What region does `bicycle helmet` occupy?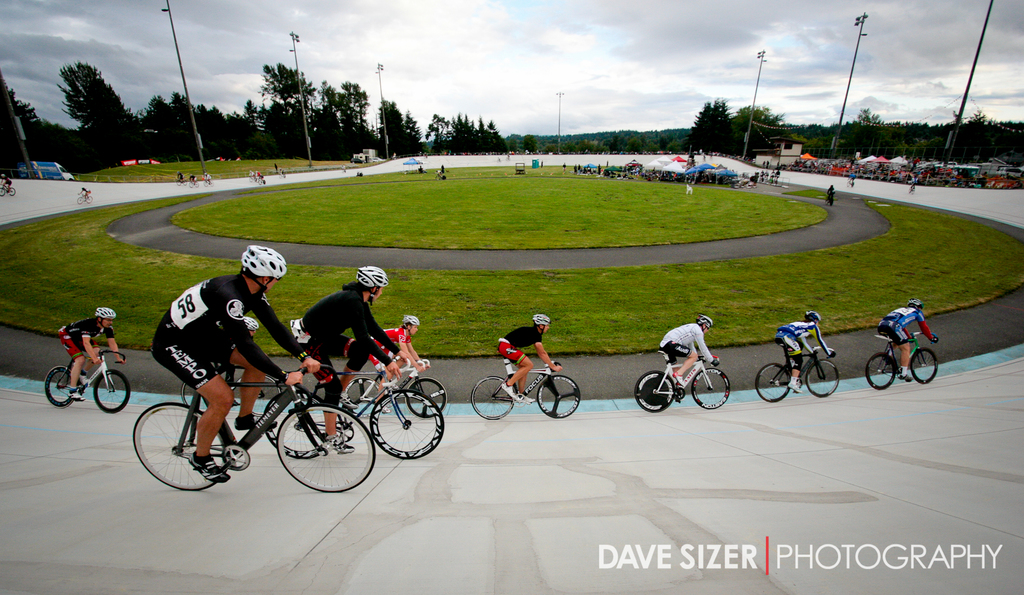
pyautogui.locateOnScreen(358, 267, 387, 286).
